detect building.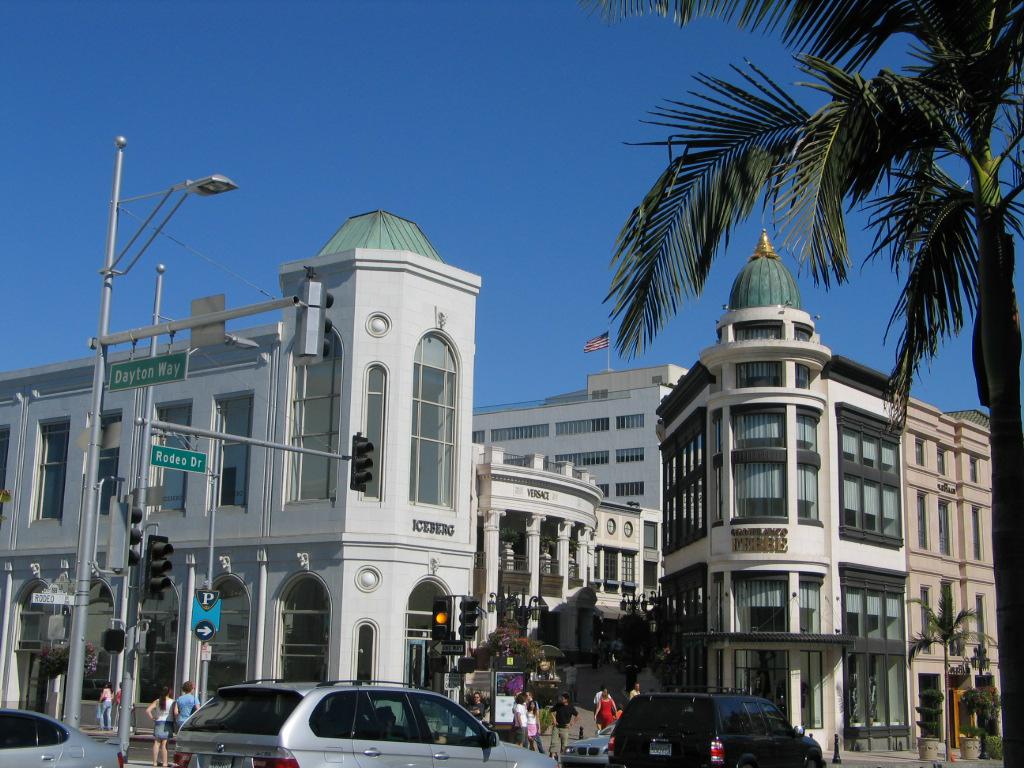
Detected at 655, 221, 1003, 756.
